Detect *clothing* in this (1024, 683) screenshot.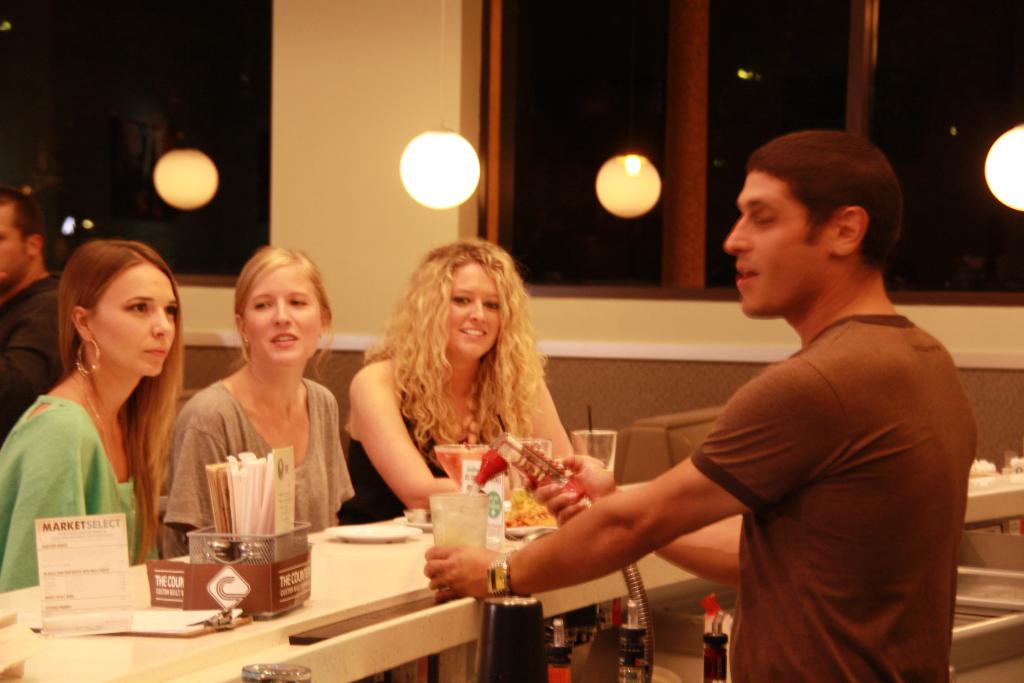
Detection: (x1=157, y1=383, x2=363, y2=545).
